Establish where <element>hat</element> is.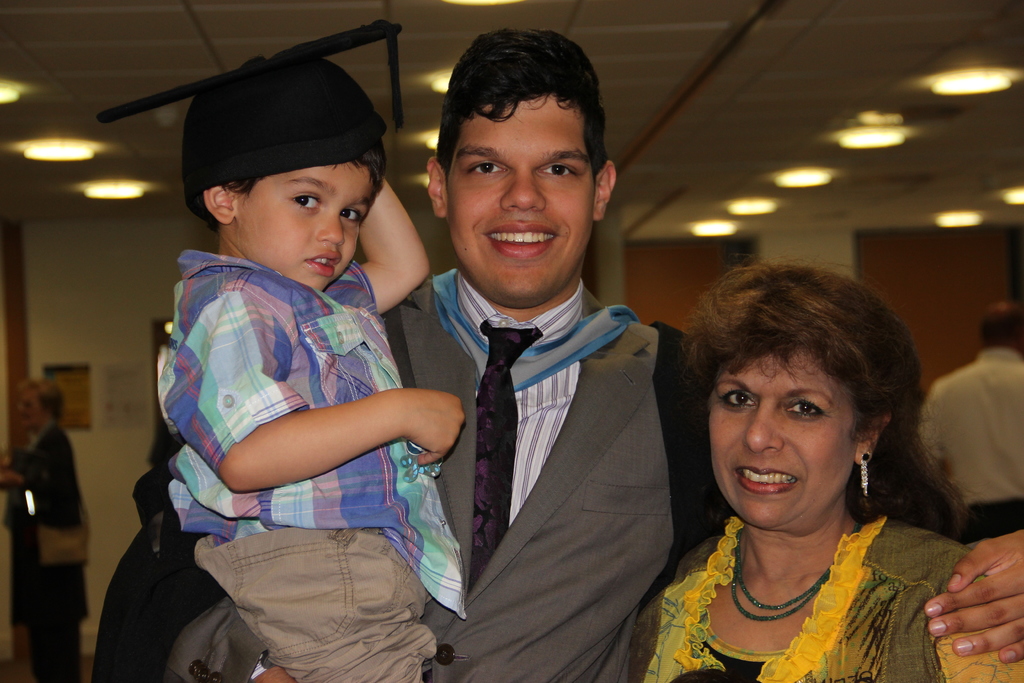
Established at x1=182 y1=54 x2=391 y2=219.
